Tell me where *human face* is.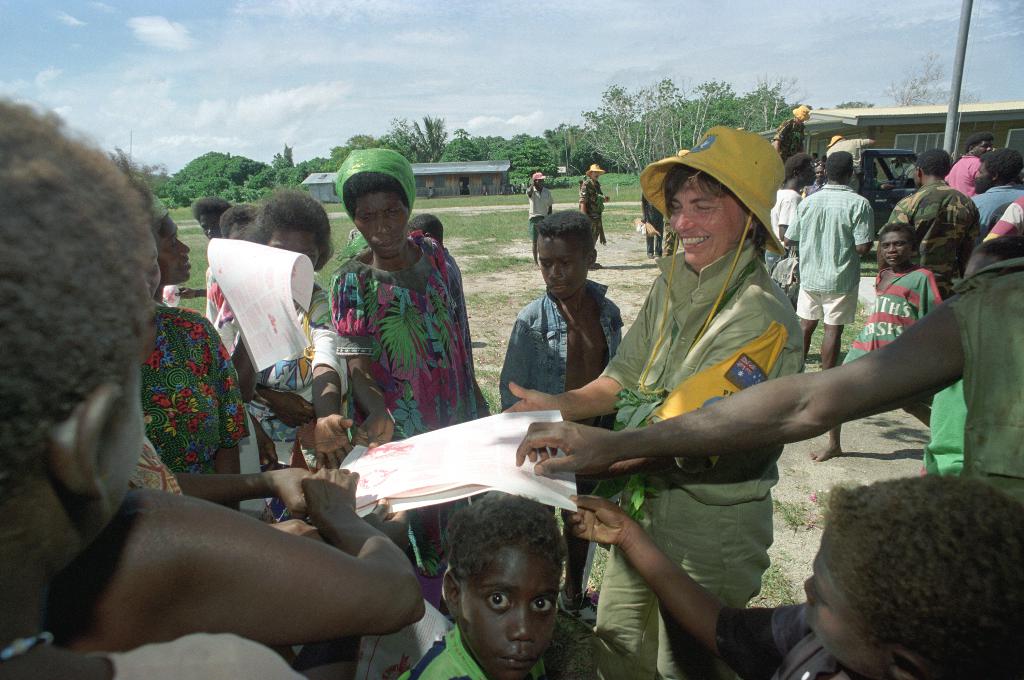
*human face* is at 804/545/888/679.
